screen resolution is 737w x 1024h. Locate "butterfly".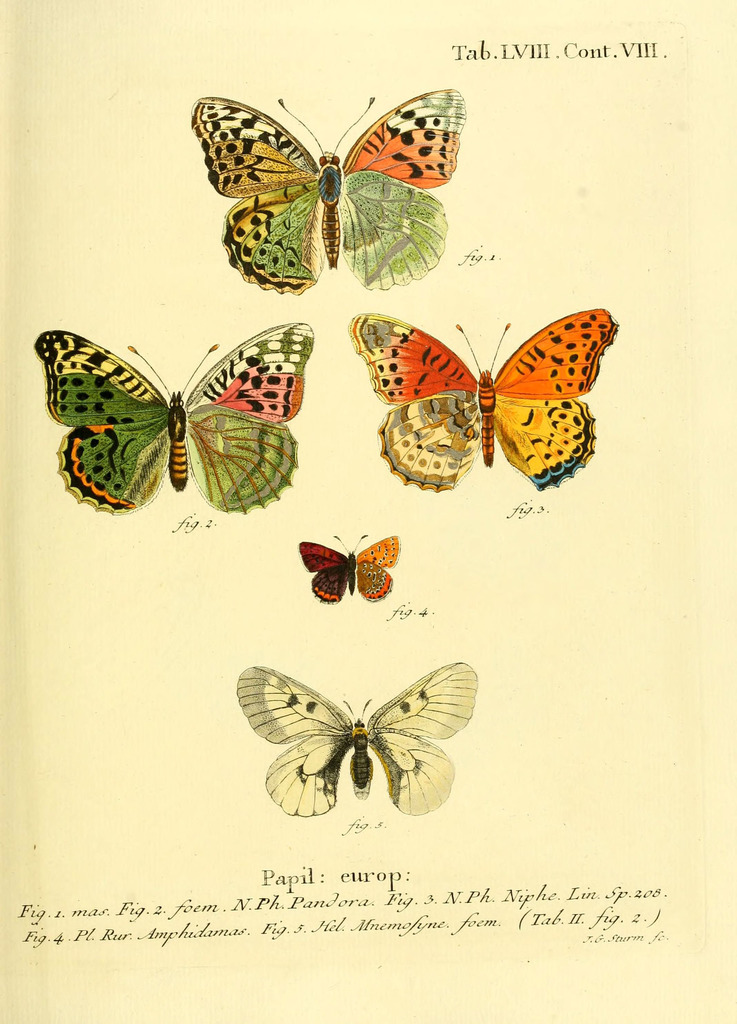
238,653,471,836.
